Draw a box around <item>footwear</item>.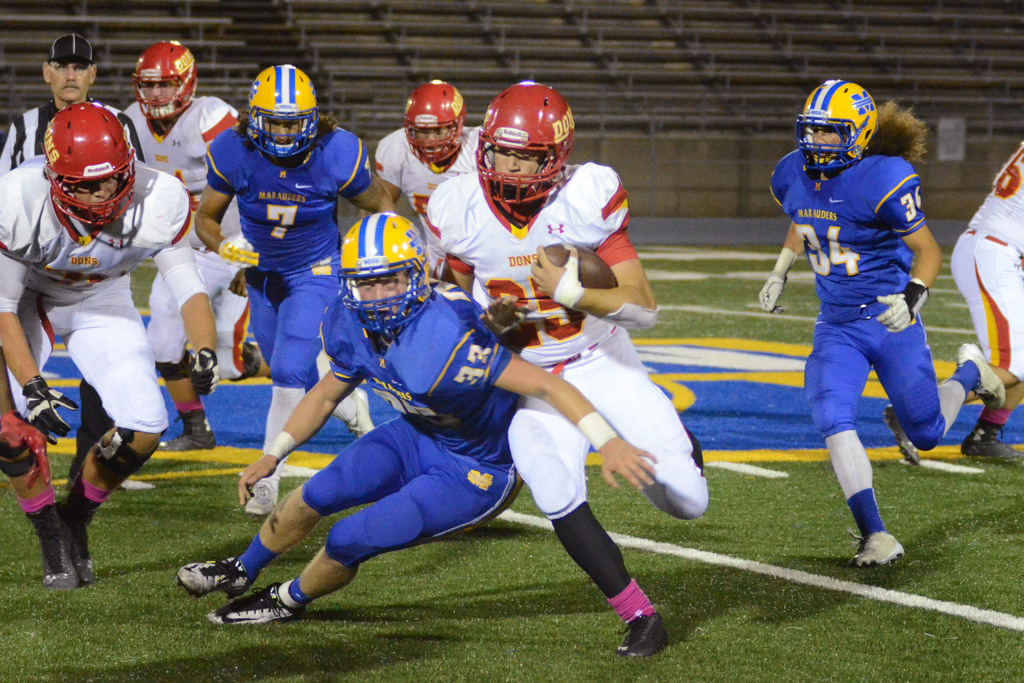
box=[157, 415, 214, 454].
